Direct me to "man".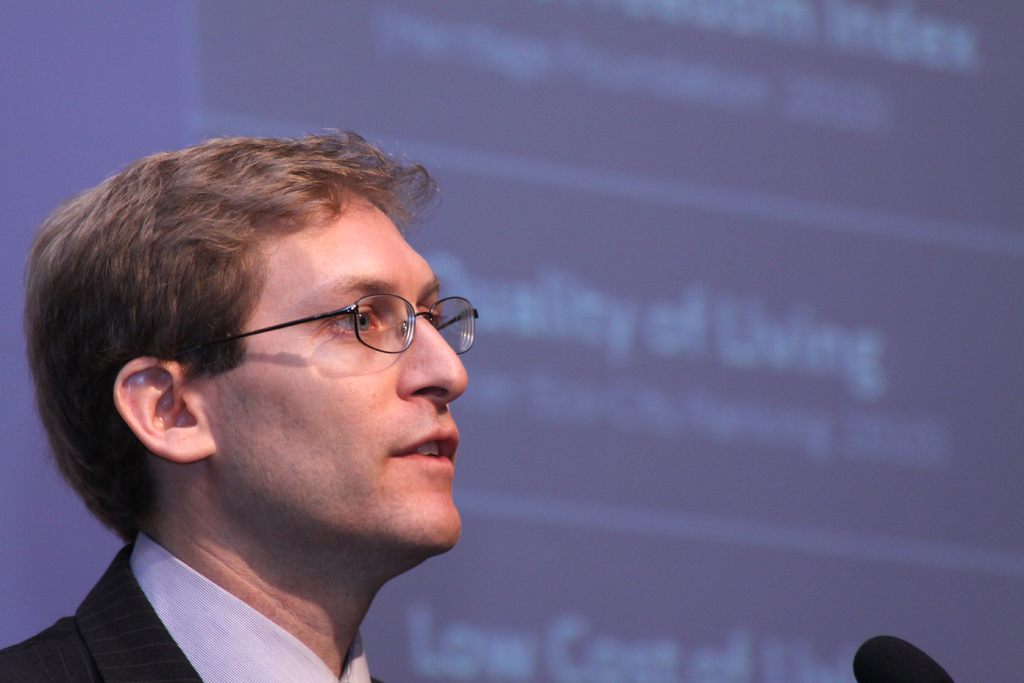
Direction: left=0, top=140, right=474, bottom=680.
